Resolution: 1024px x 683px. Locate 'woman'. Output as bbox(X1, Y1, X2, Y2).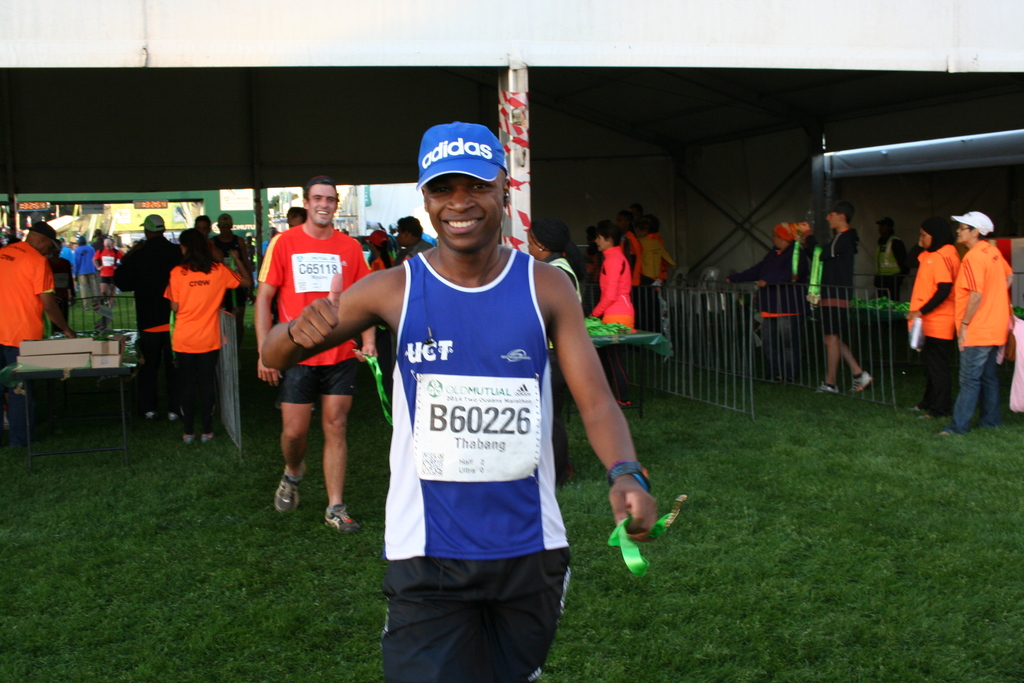
bbox(525, 212, 582, 493).
